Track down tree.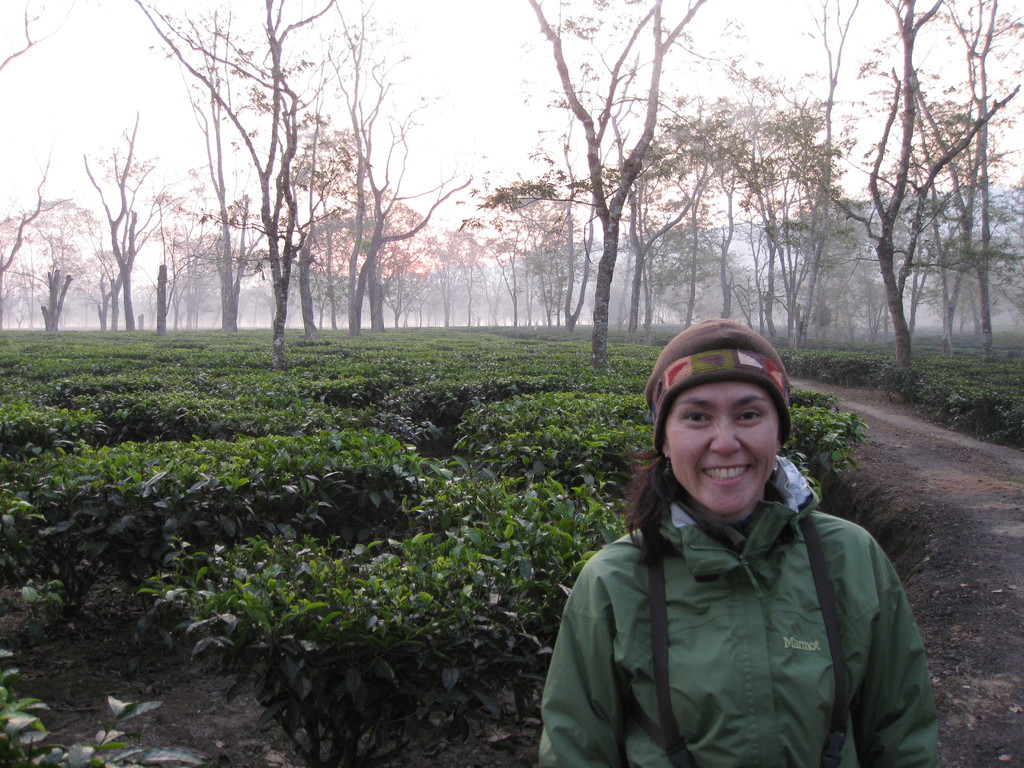
Tracked to 533/0/710/372.
